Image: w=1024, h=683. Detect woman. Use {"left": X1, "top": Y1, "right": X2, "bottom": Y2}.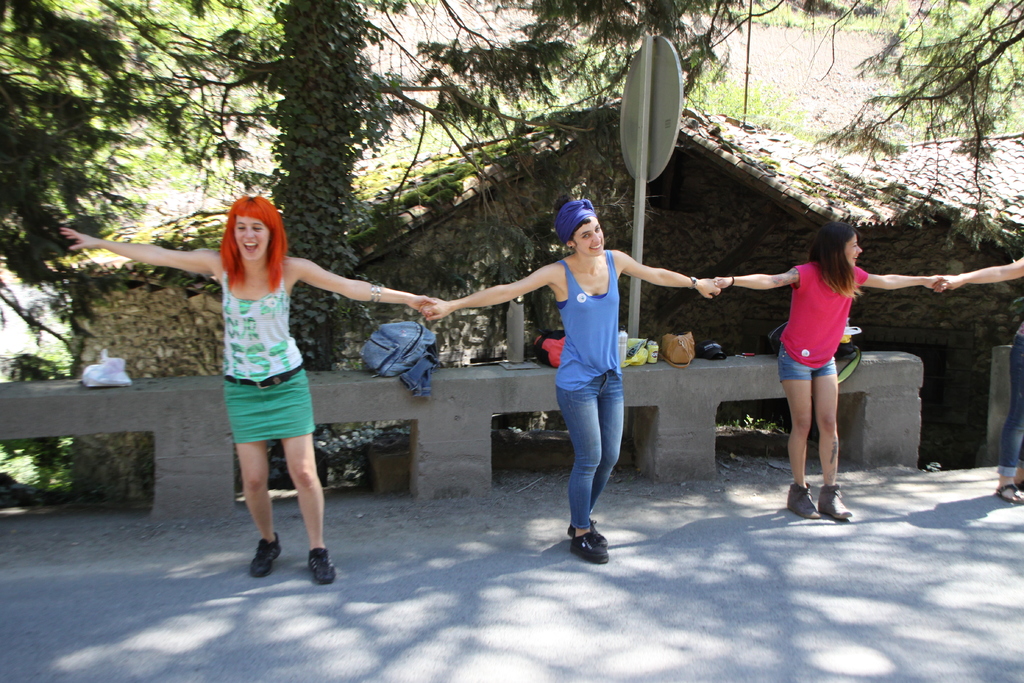
{"left": 420, "top": 199, "right": 727, "bottom": 564}.
